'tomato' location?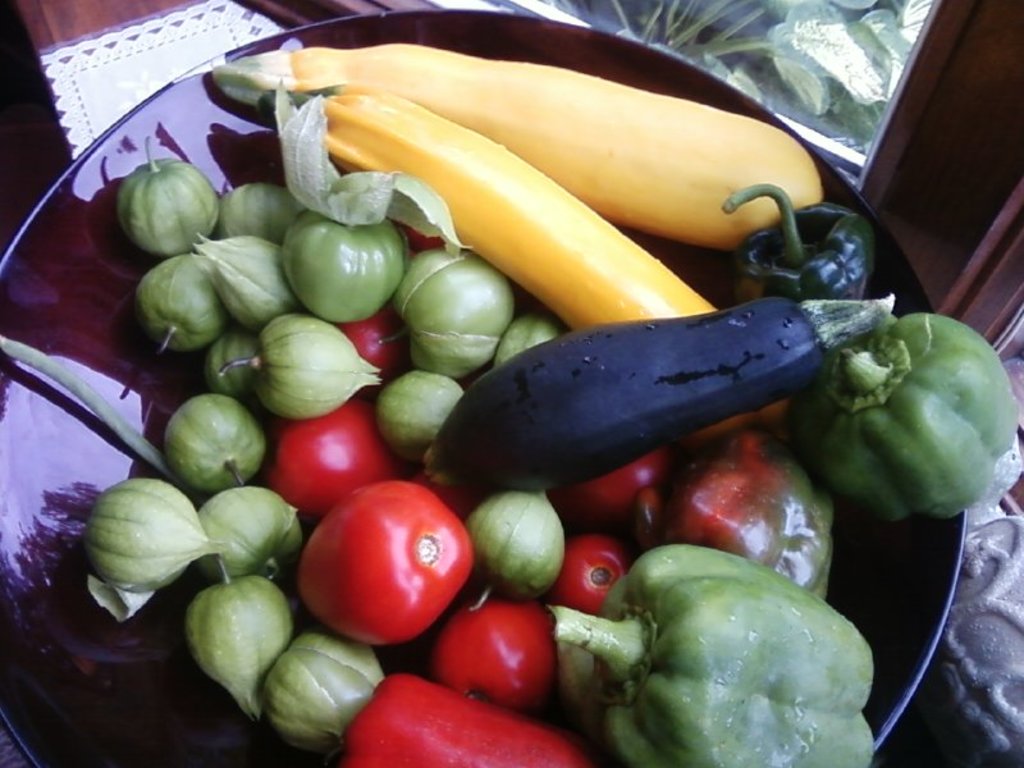
[left=434, top=590, right=549, bottom=722]
